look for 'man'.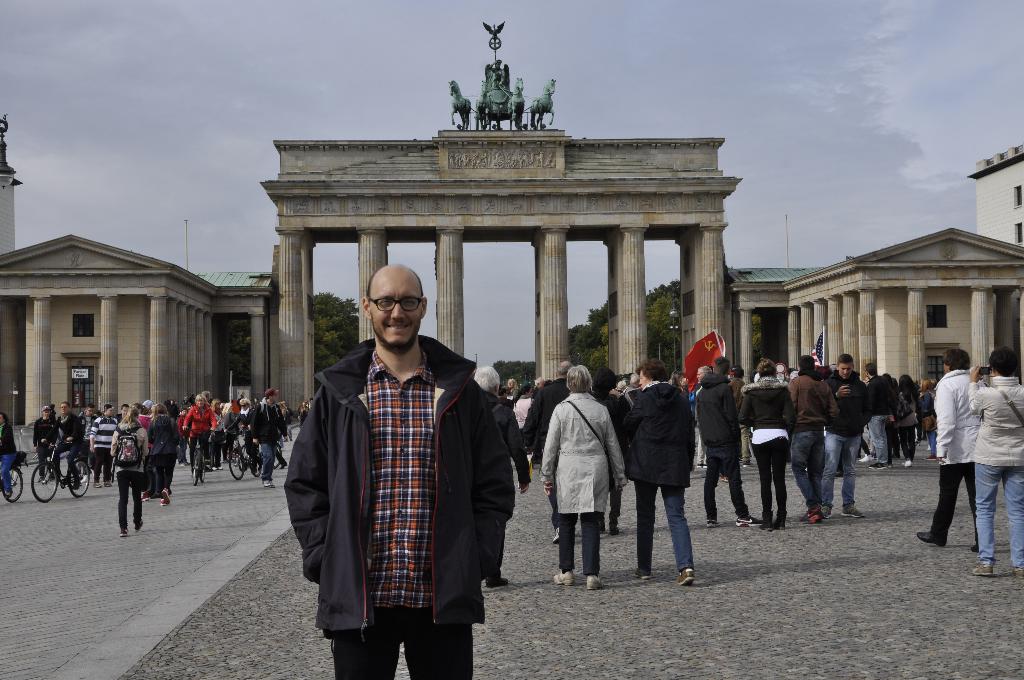
Found: 790:353:831:514.
